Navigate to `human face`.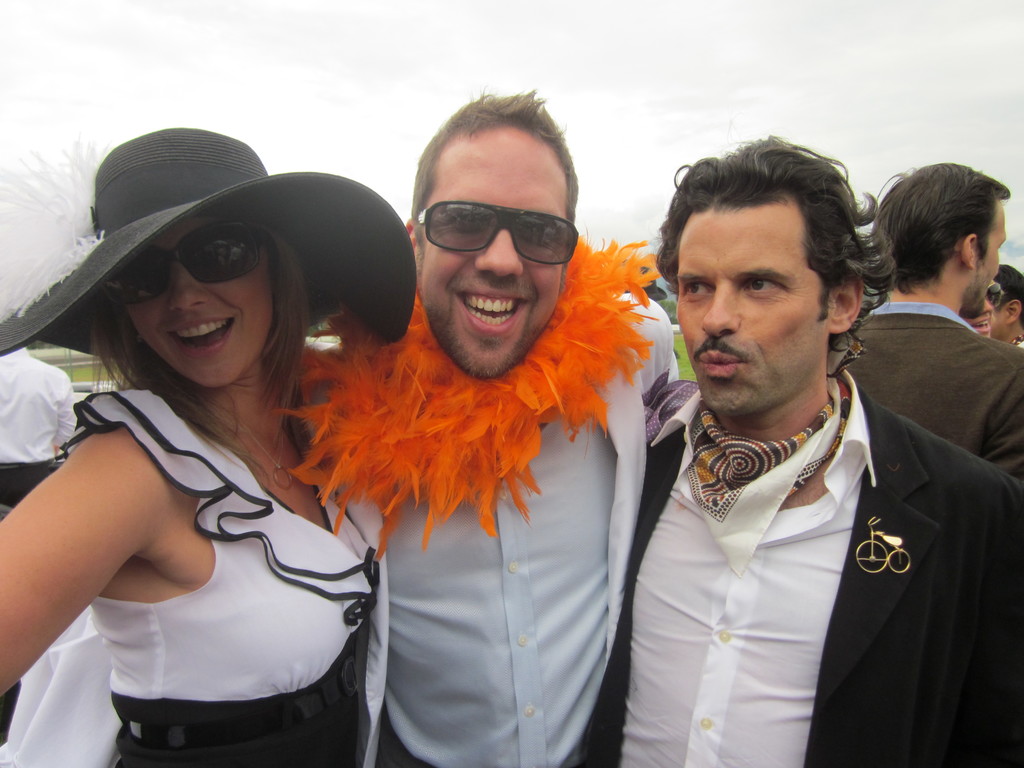
Navigation target: 989 306 1008 332.
